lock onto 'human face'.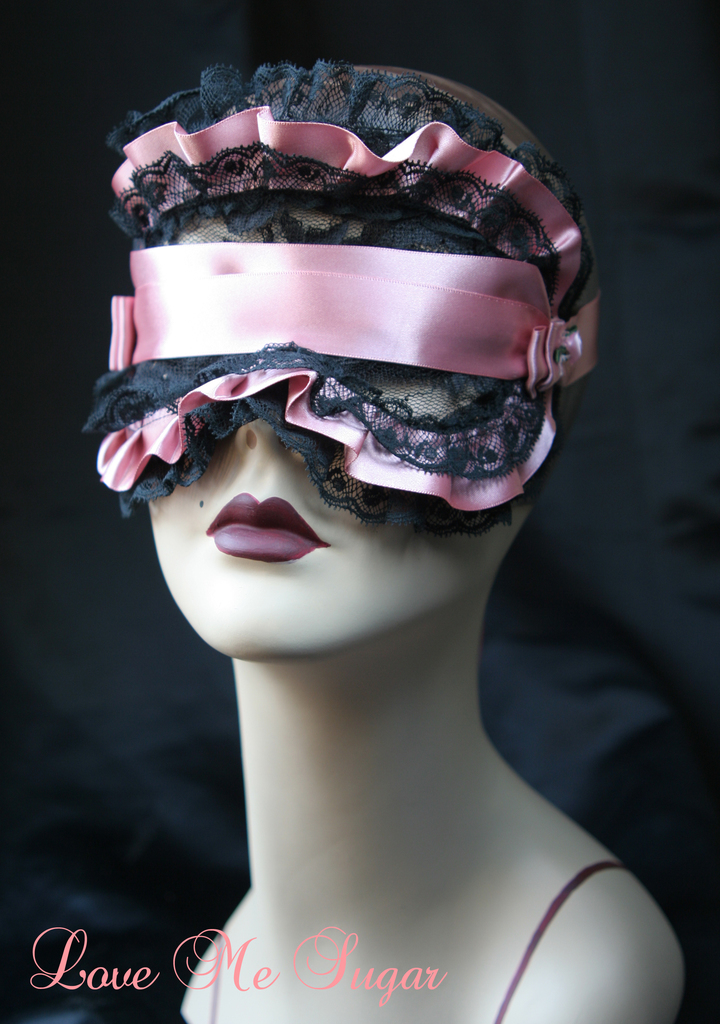
Locked: bbox=[150, 202, 520, 660].
